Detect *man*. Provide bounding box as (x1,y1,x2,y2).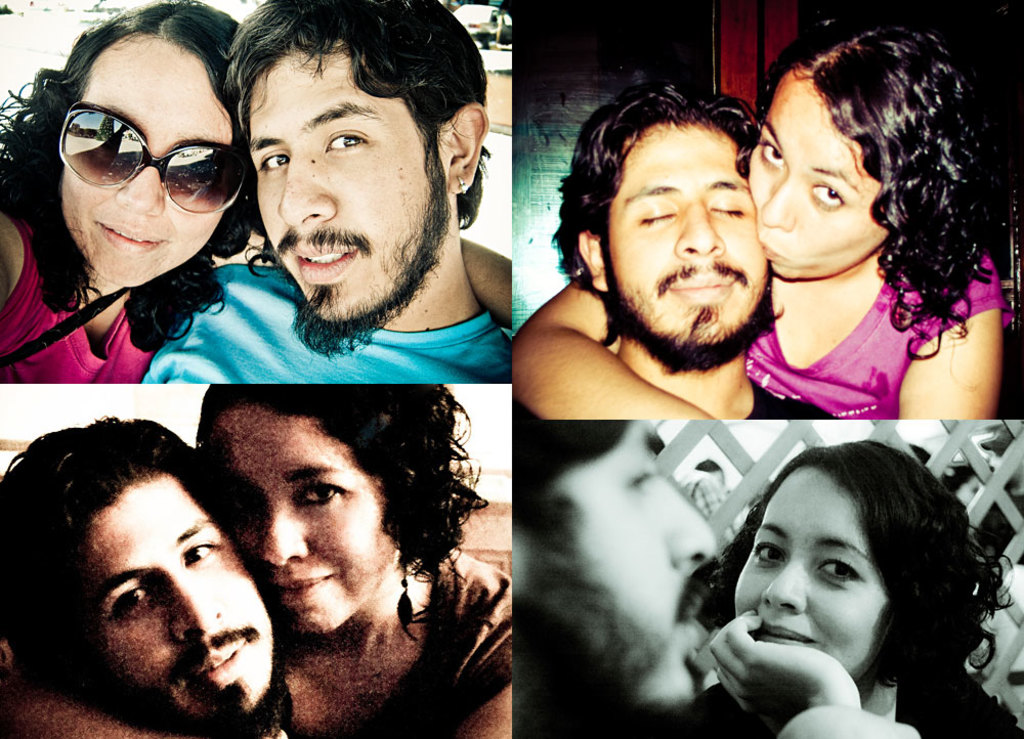
(0,411,323,738).
